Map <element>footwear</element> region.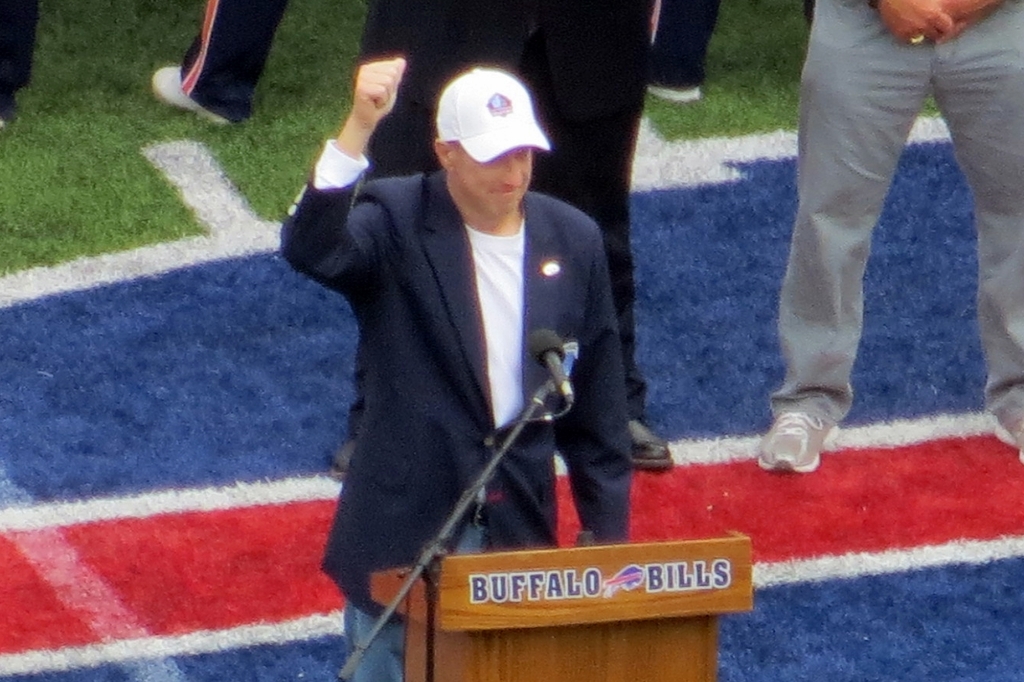
Mapped to l=325, t=440, r=351, b=480.
